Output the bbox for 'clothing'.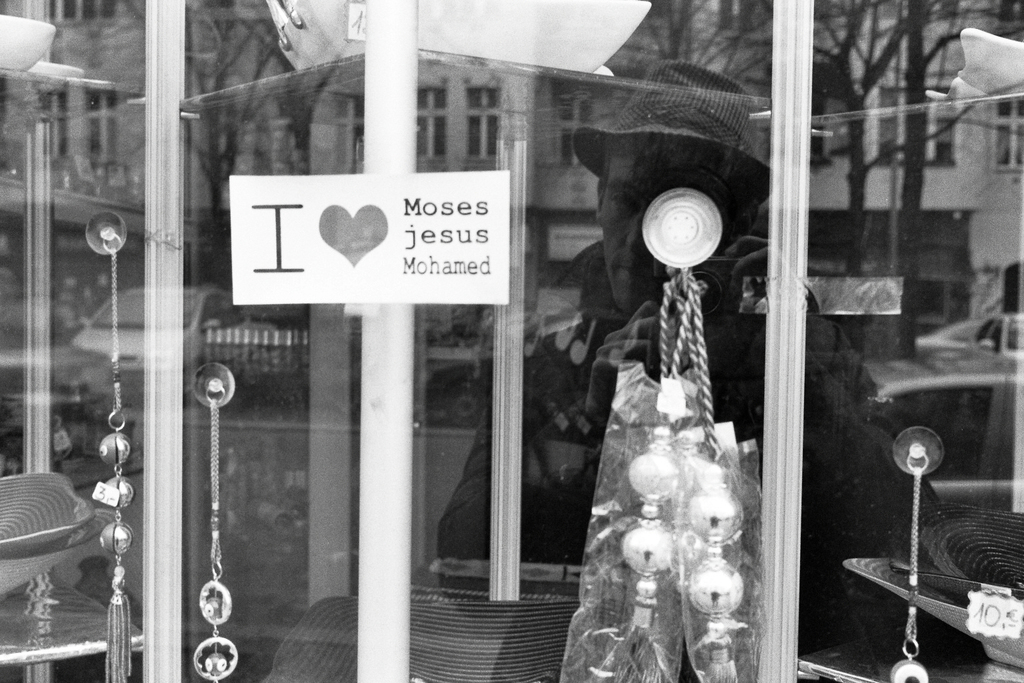
{"left": 435, "top": 240, "right": 939, "bottom": 659}.
